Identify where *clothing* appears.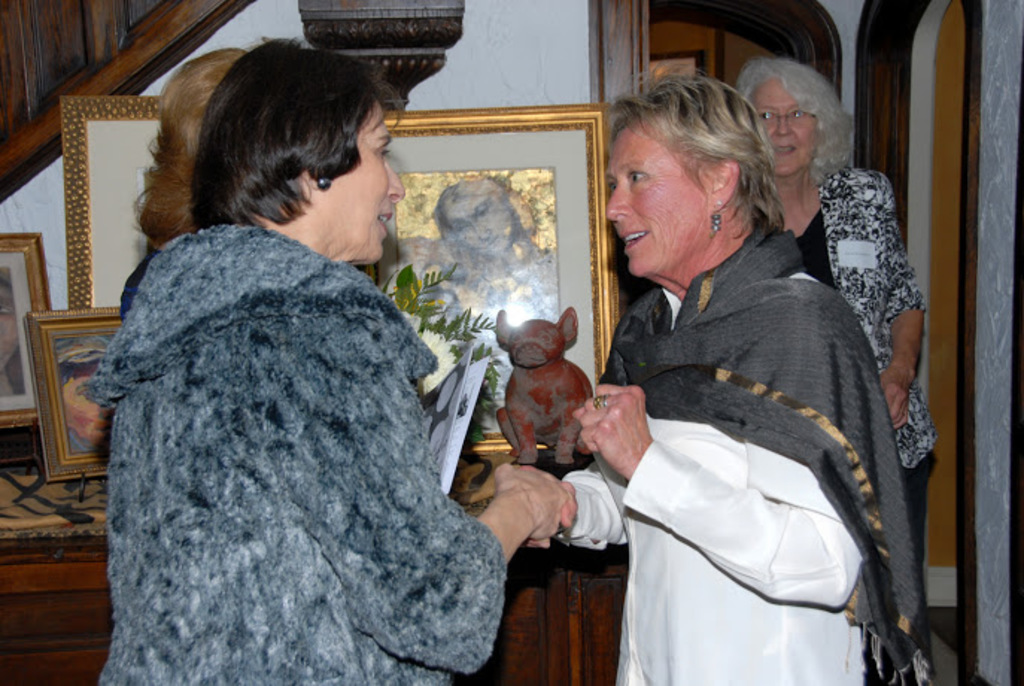
Appears at locate(790, 161, 941, 605).
